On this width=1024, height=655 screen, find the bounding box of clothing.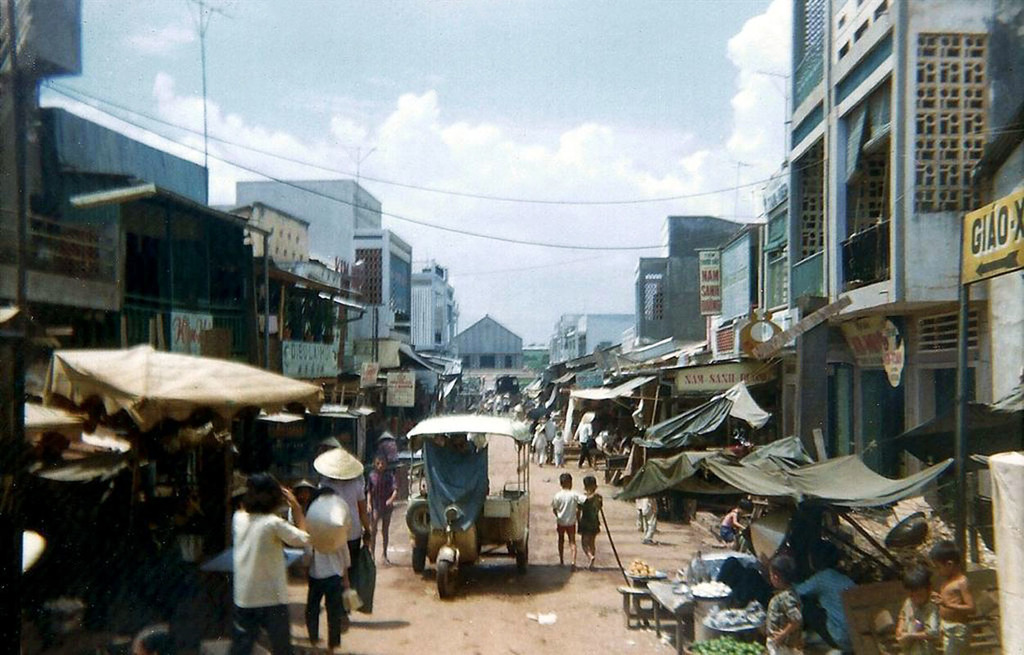
Bounding box: left=366, top=473, right=402, bottom=522.
